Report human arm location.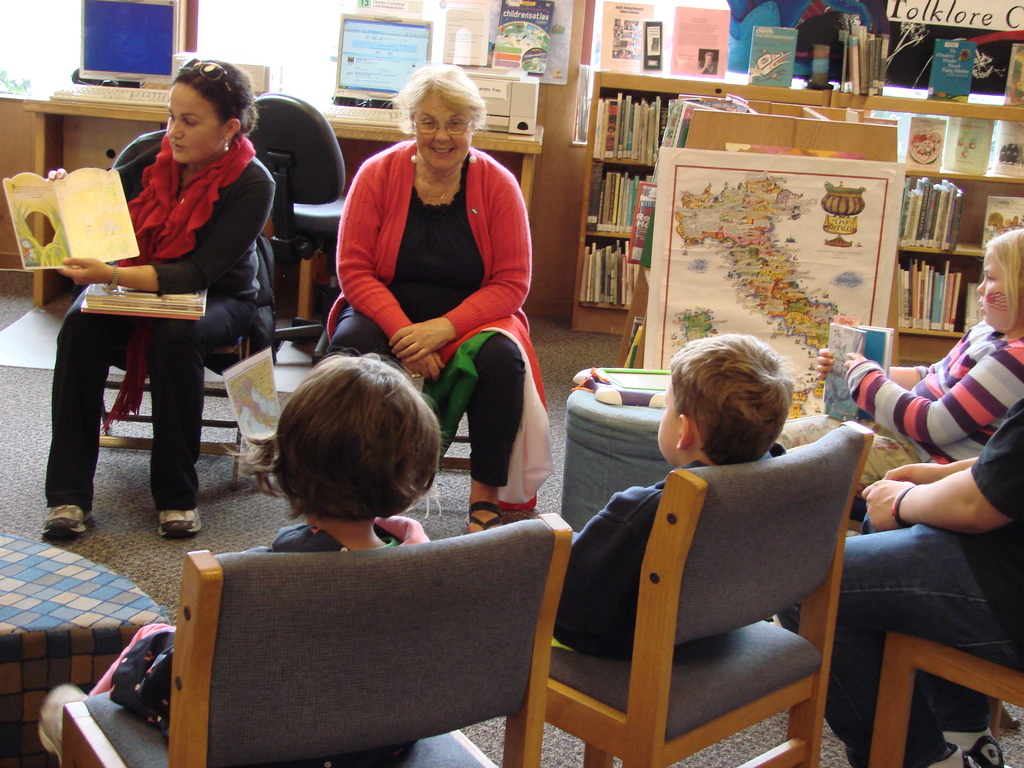
Report: locate(884, 454, 976, 486).
